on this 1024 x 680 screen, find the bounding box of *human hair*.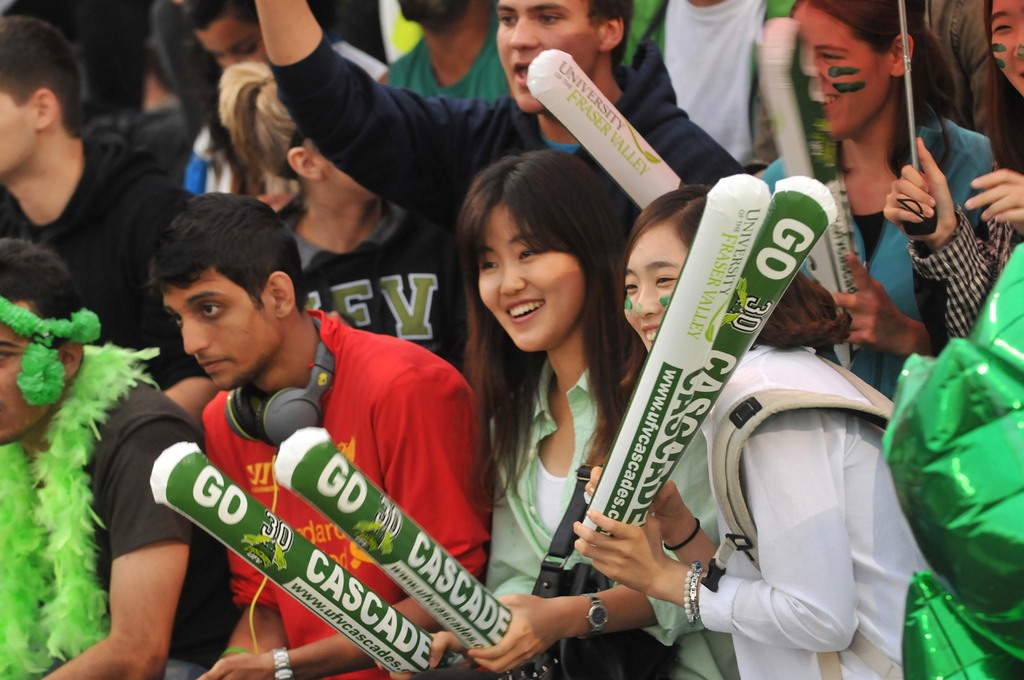
Bounding box: box=[0, 237, 88, 350].
